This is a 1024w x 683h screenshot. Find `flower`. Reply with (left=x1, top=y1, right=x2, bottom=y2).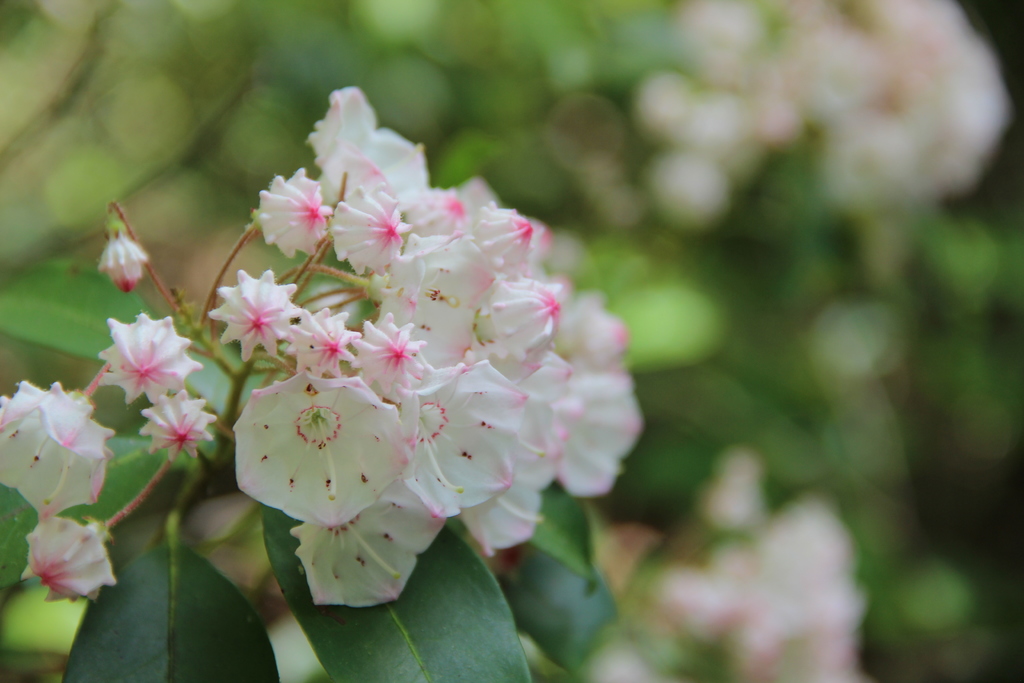
(left=21, top=515, right=121, bottom=608).
